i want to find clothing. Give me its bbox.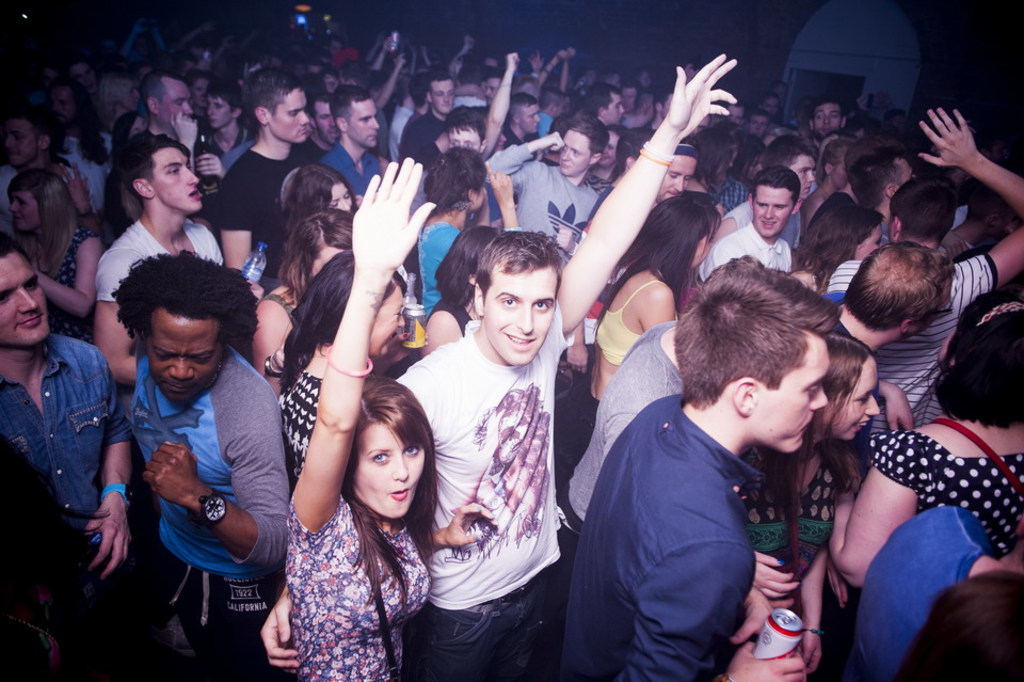
x1=855, y1=503, x2=998, y2=681.
